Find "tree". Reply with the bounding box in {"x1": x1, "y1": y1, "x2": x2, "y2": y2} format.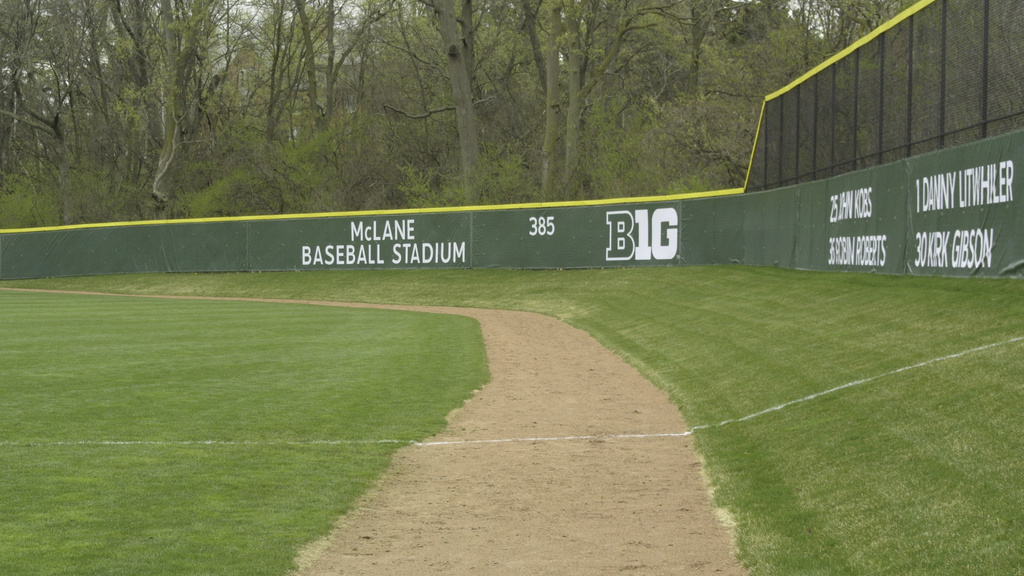
{"x1": 233, "y1": 0, "x2": 393, "y2": 220}.
